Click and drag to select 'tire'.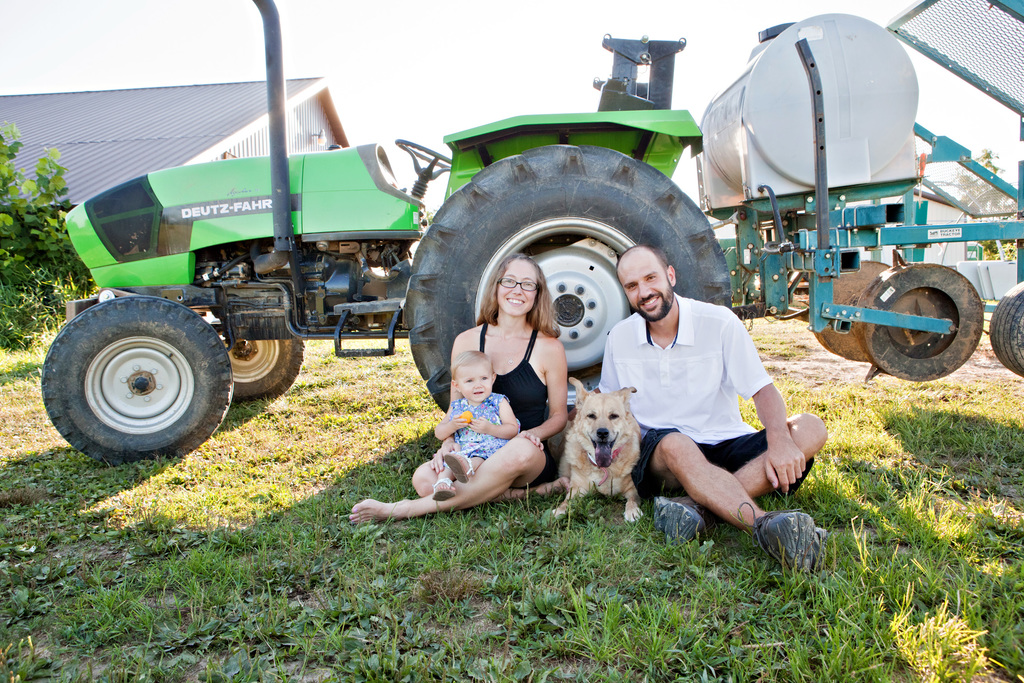
Selection: pyautogui.locateOnScreen(990, 283, 1023, 377).
